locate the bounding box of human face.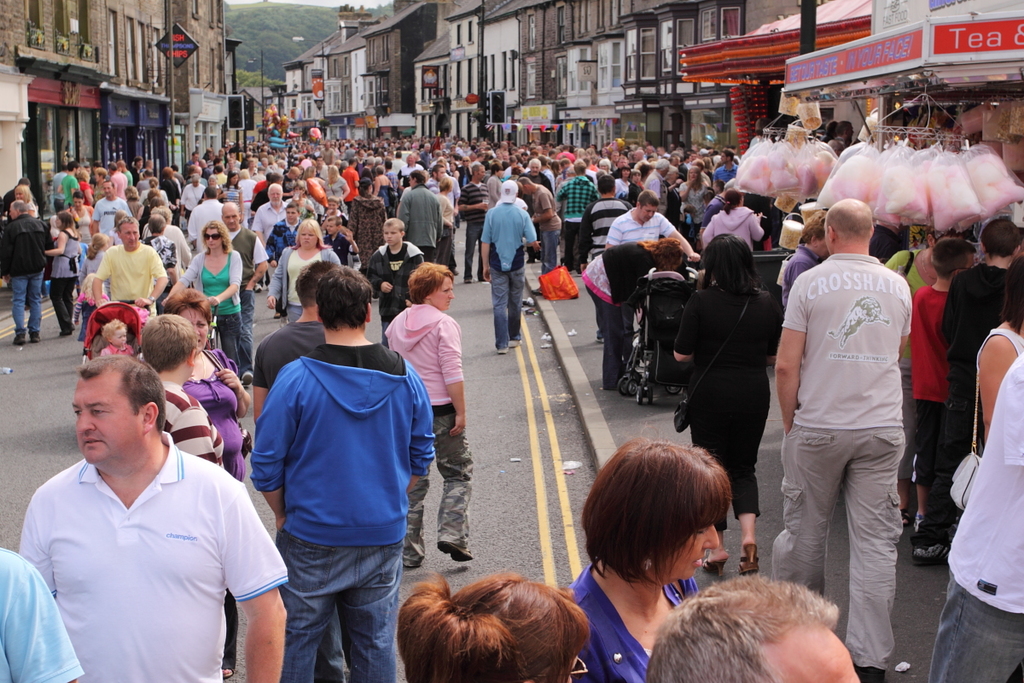
Bounding box: bbox=(295, 226, 317, 248).
